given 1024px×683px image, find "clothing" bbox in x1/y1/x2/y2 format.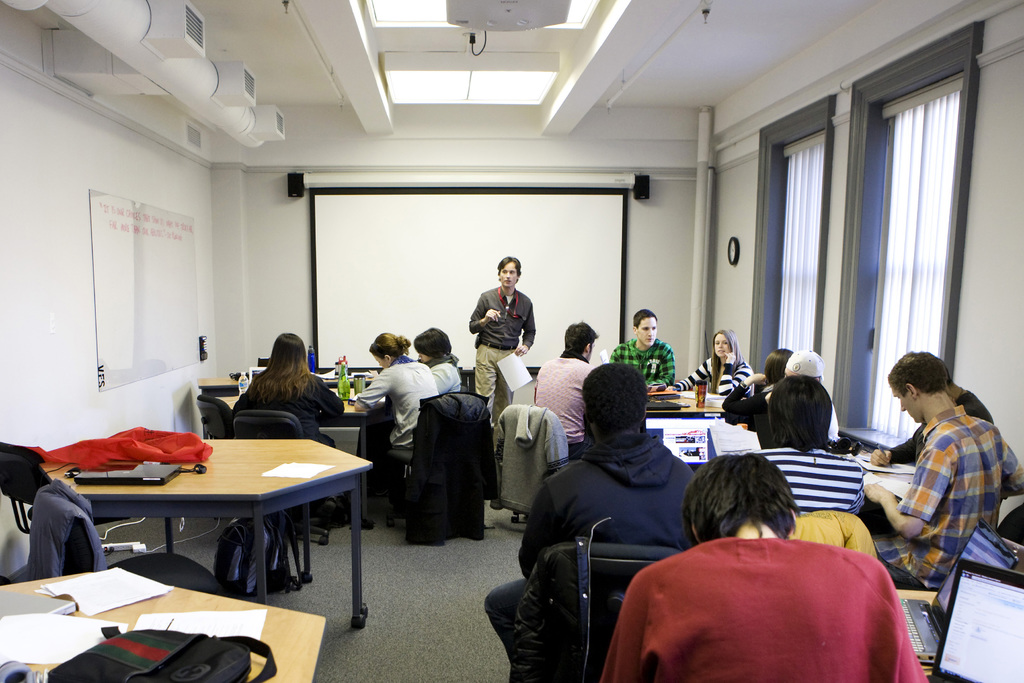
764/438/876/517.
